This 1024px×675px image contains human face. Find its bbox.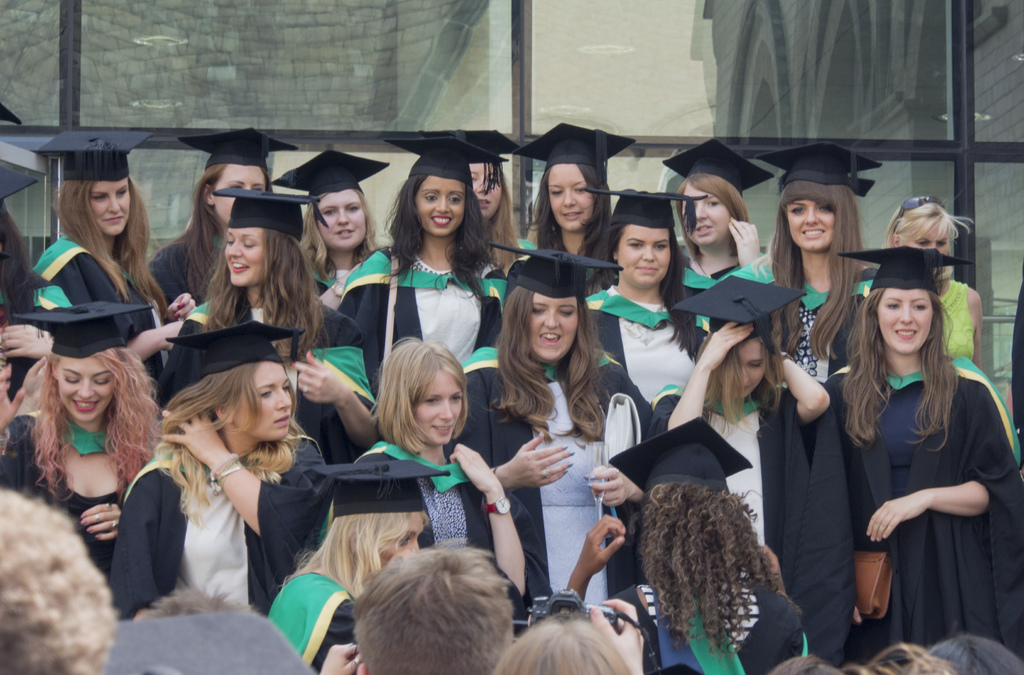
l=321, t=188, r=366, b=250.
